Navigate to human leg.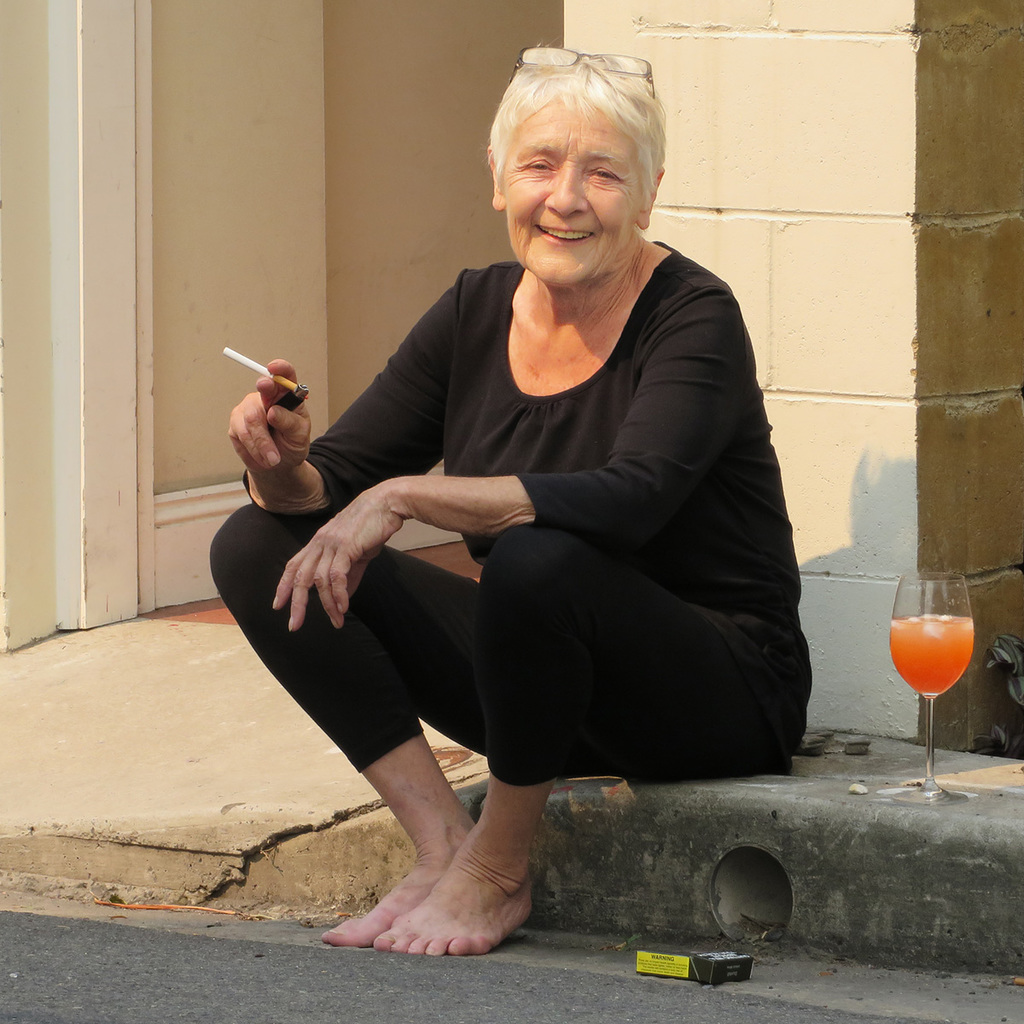
Navigation target: [left=207, top=502, right=479, bottom=939].
